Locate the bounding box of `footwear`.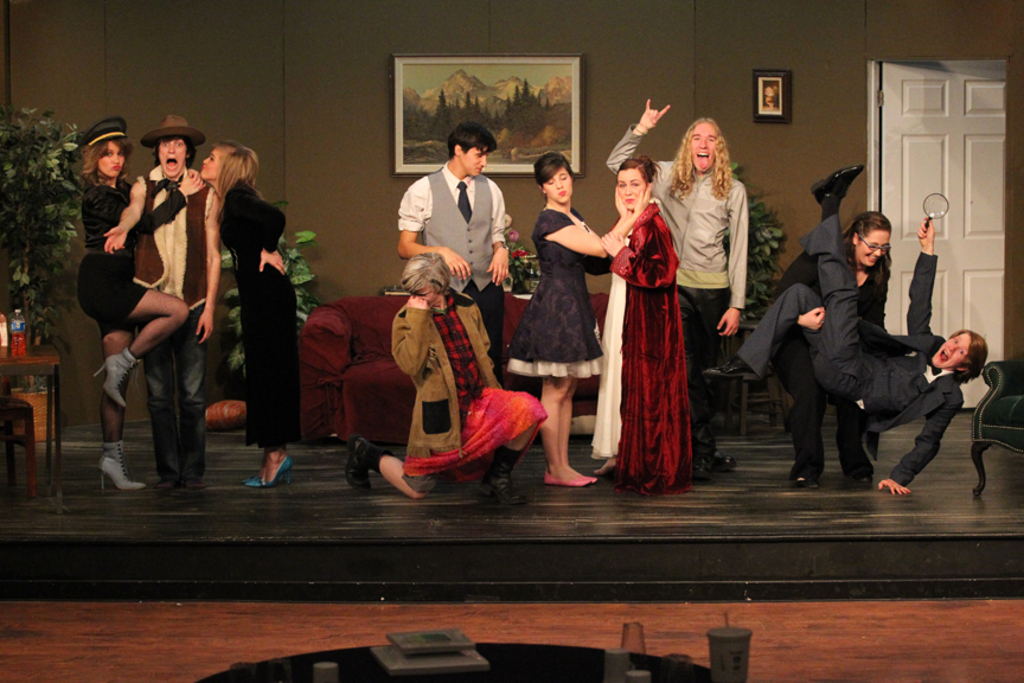
Bounding box: x1=179 y1=477 x2=205 y2=491.
